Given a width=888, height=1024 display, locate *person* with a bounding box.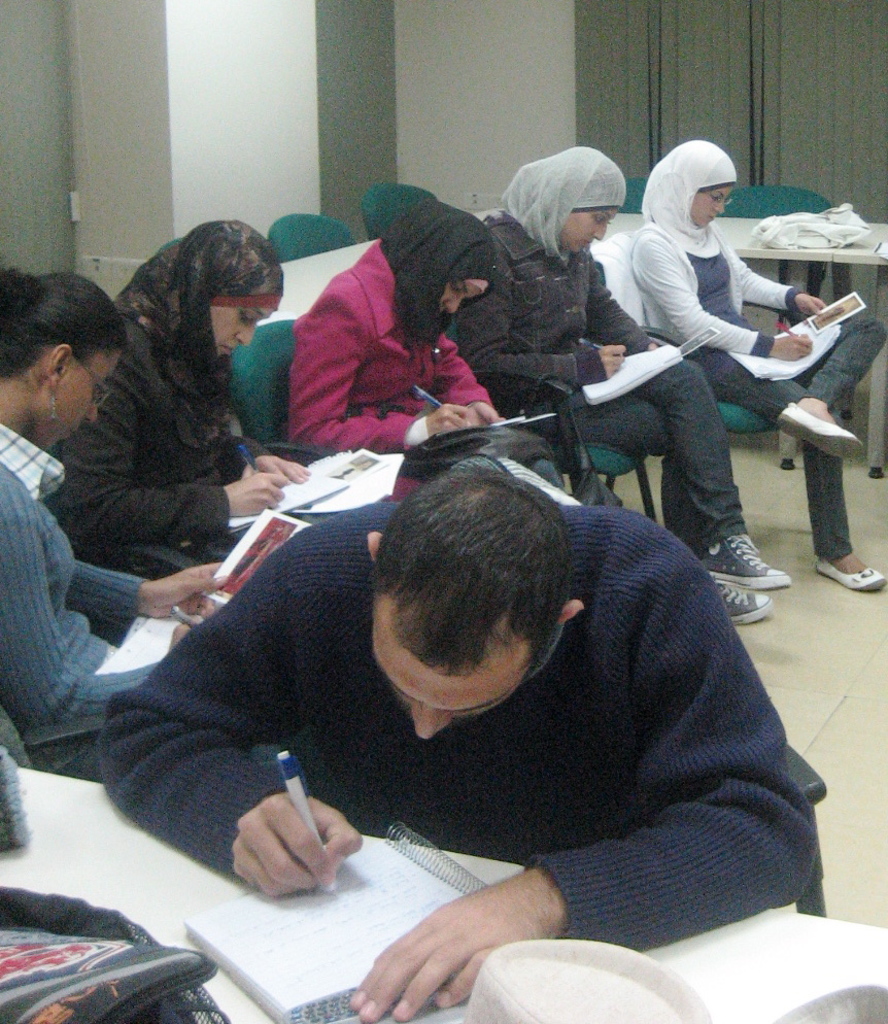
Located: (49,218,314,550).
